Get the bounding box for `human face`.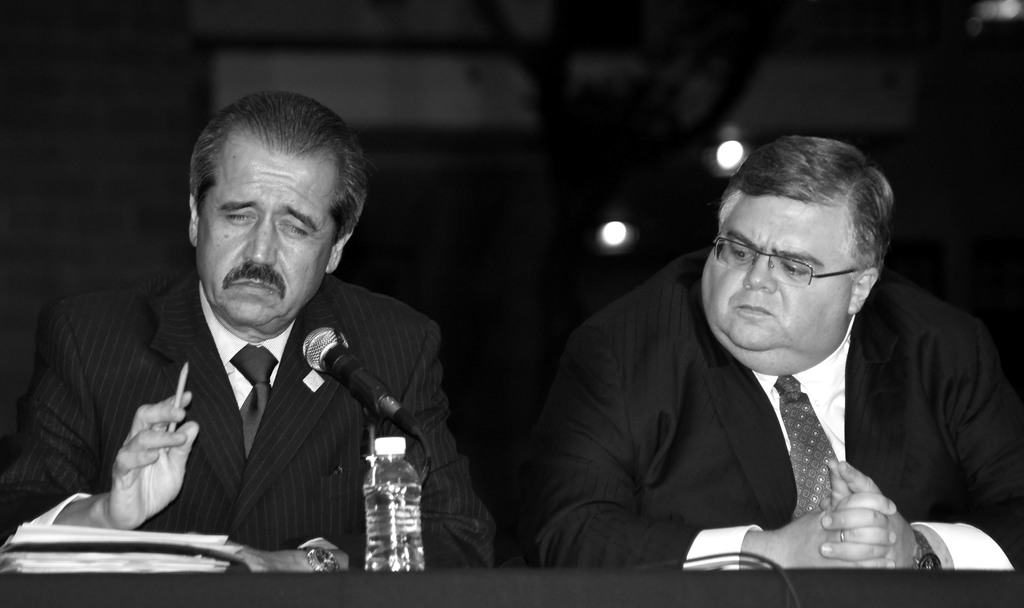
{"x1": 698, "y1": 190, "x2": 859, "y2": 377}.
